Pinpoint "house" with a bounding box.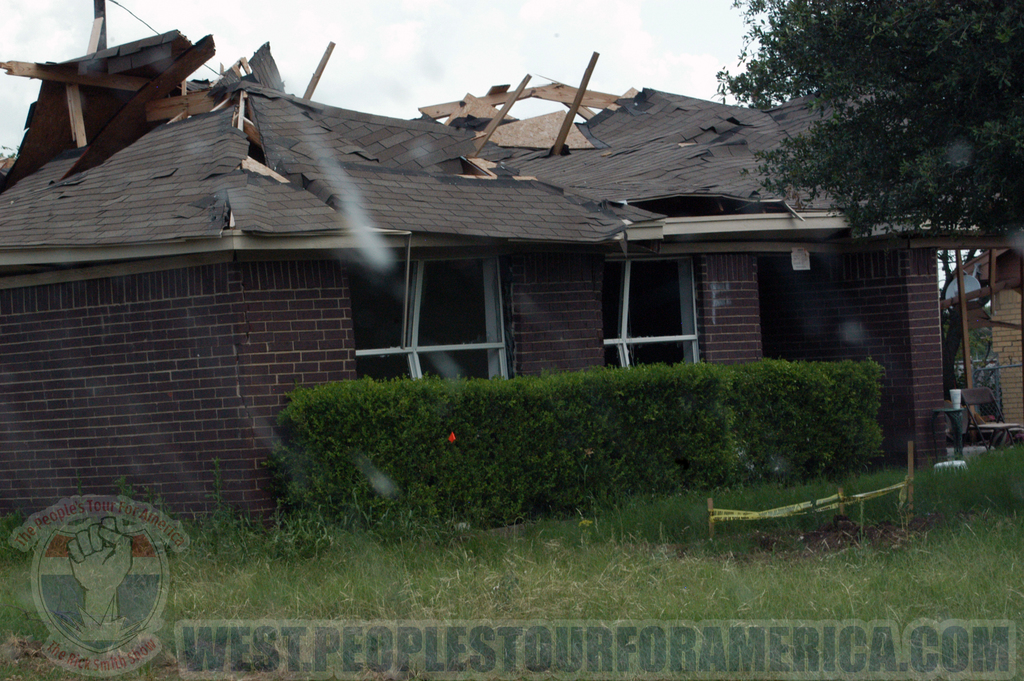
{"left": 0, "top": 0, "right": 1023, "bottom": 528}.
